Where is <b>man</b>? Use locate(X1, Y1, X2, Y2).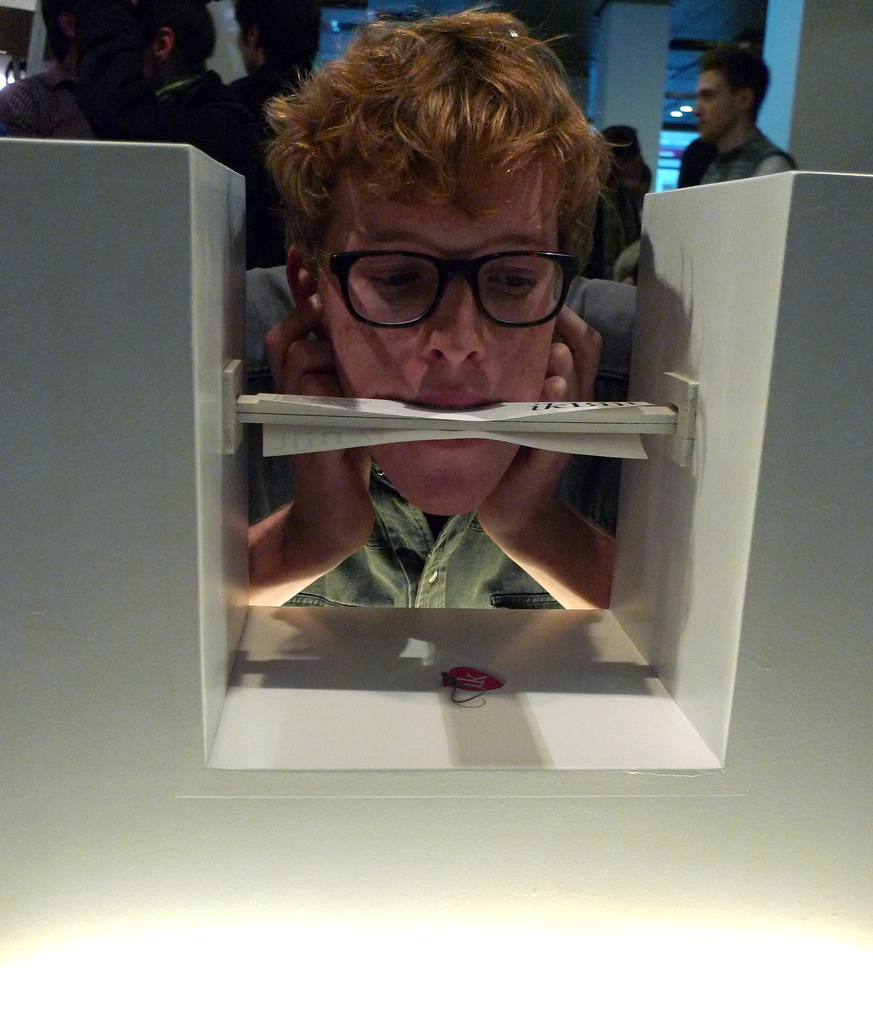
locate(246, 0, 637, 608).
